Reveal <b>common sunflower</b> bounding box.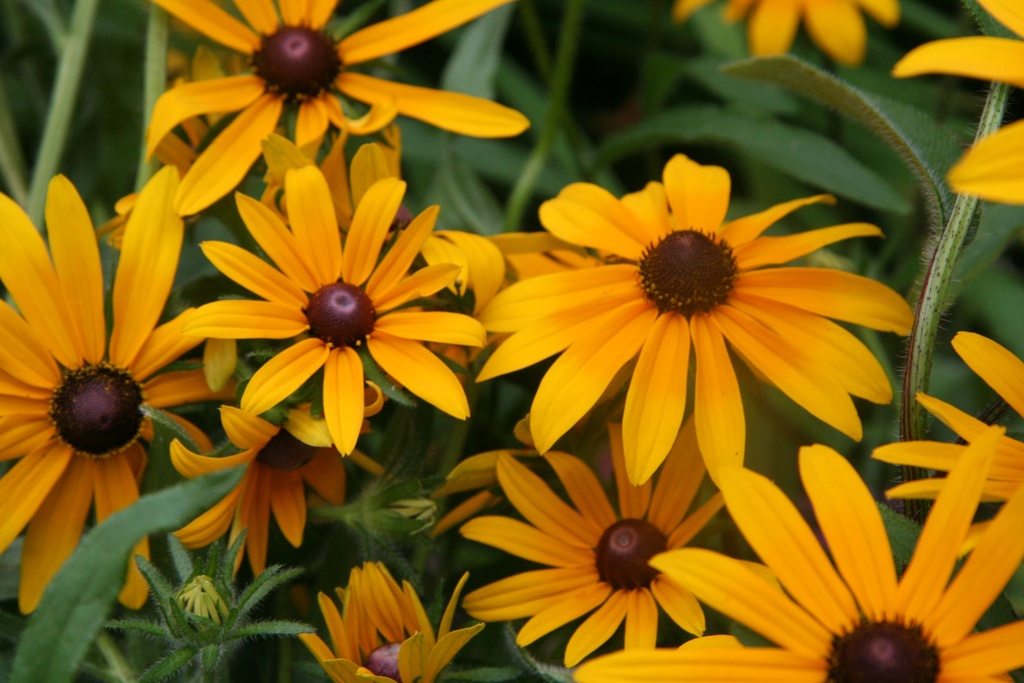
Revealed: box=[889, 0, 1023, 204].
